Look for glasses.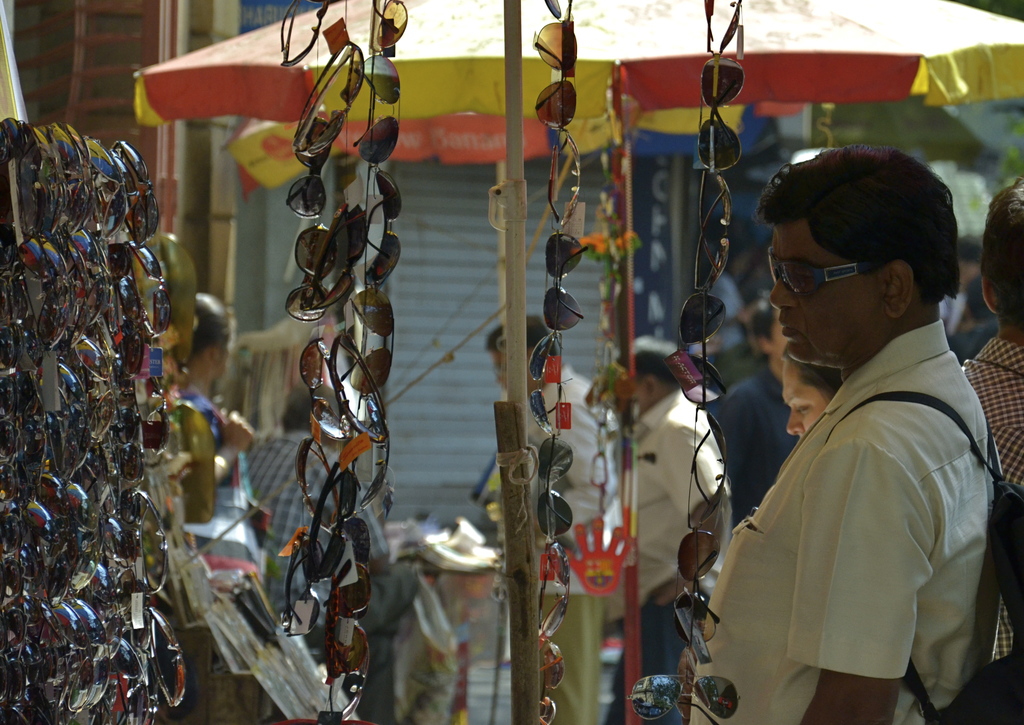
Found: box(700, 0, 744, 62).
